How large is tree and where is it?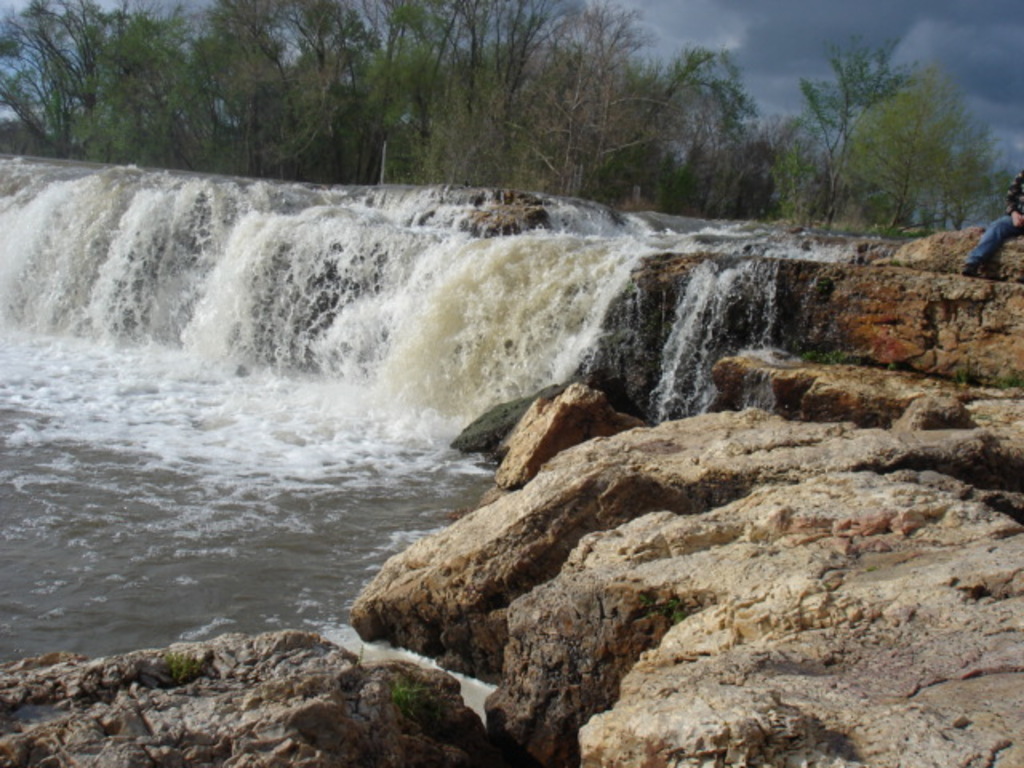
Bounding box: (768,27,990,246).
